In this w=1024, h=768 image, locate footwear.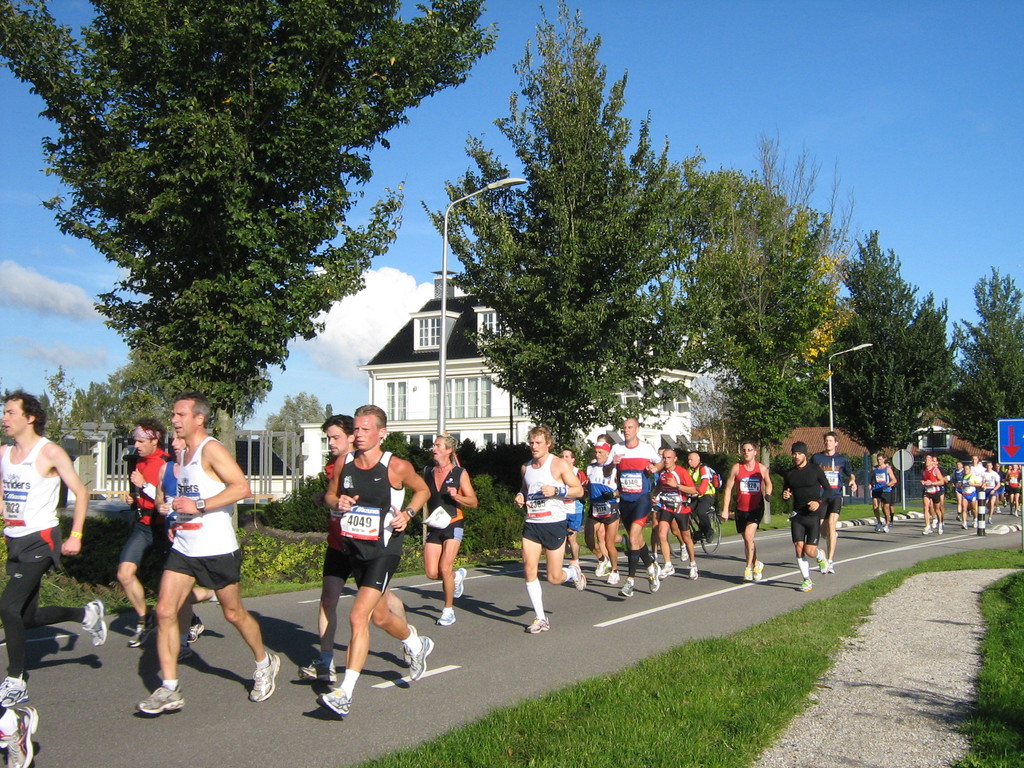
Bounding box: {"x1": 817, "y1": 550, "x2": 830, "y2": 576}.
